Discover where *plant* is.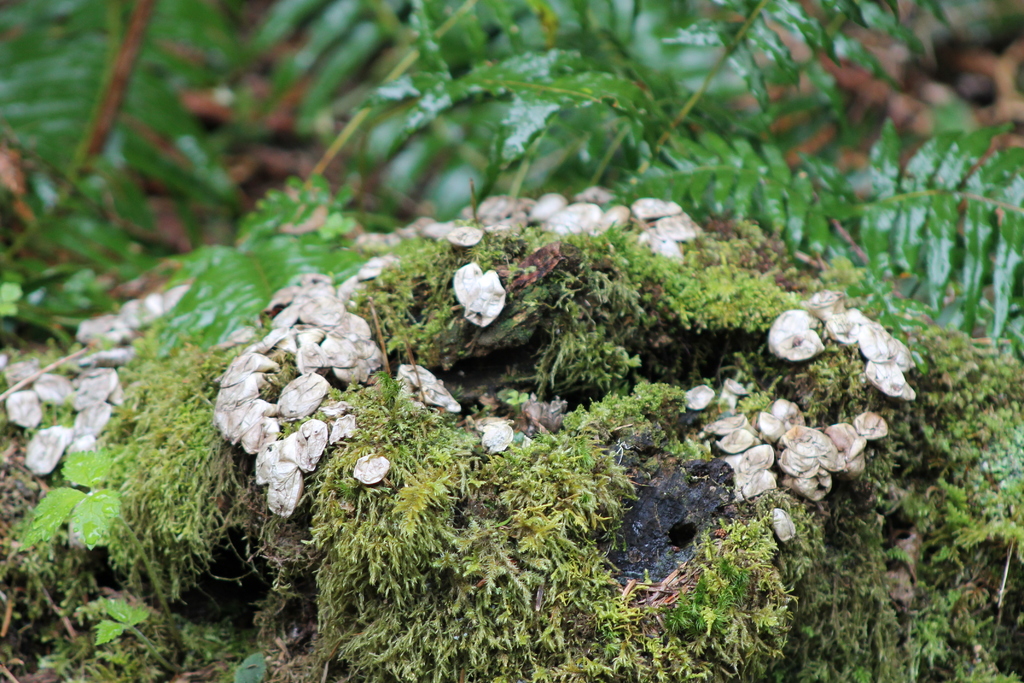
Discovered at bbox=(228, 0, 600, 229).
